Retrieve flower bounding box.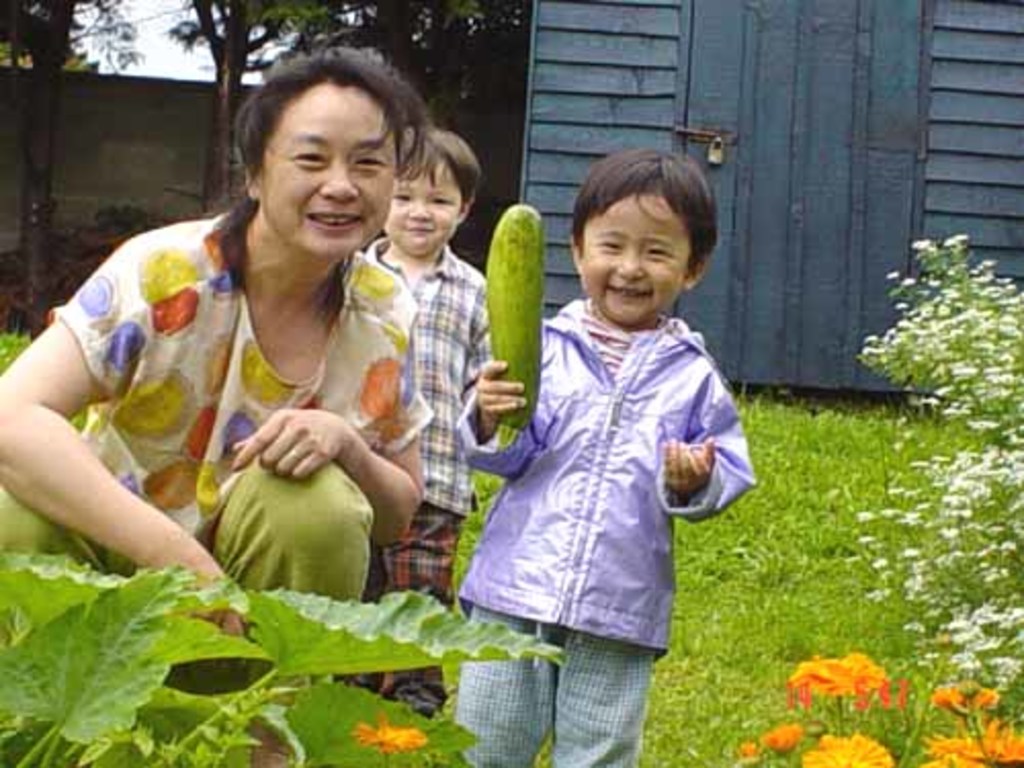
Bounding box: pyautogui.locateOnScreen(793, 729, 903, 766).
